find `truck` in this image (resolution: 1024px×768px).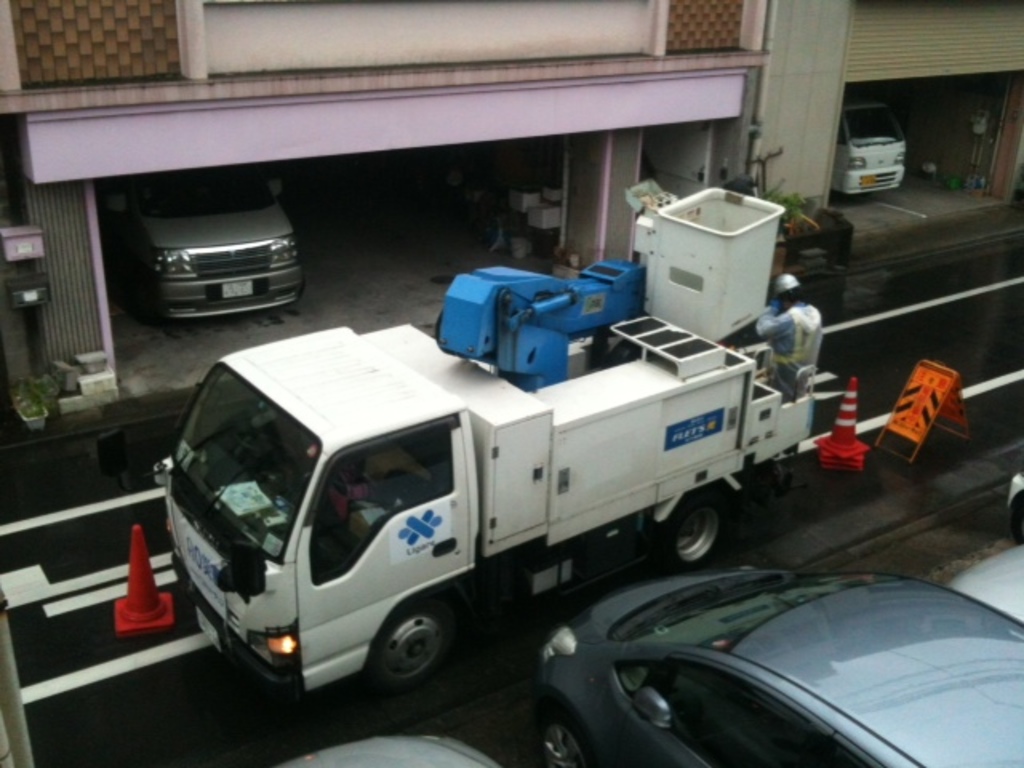
left=827, top=99, right=906, bottom=203.
